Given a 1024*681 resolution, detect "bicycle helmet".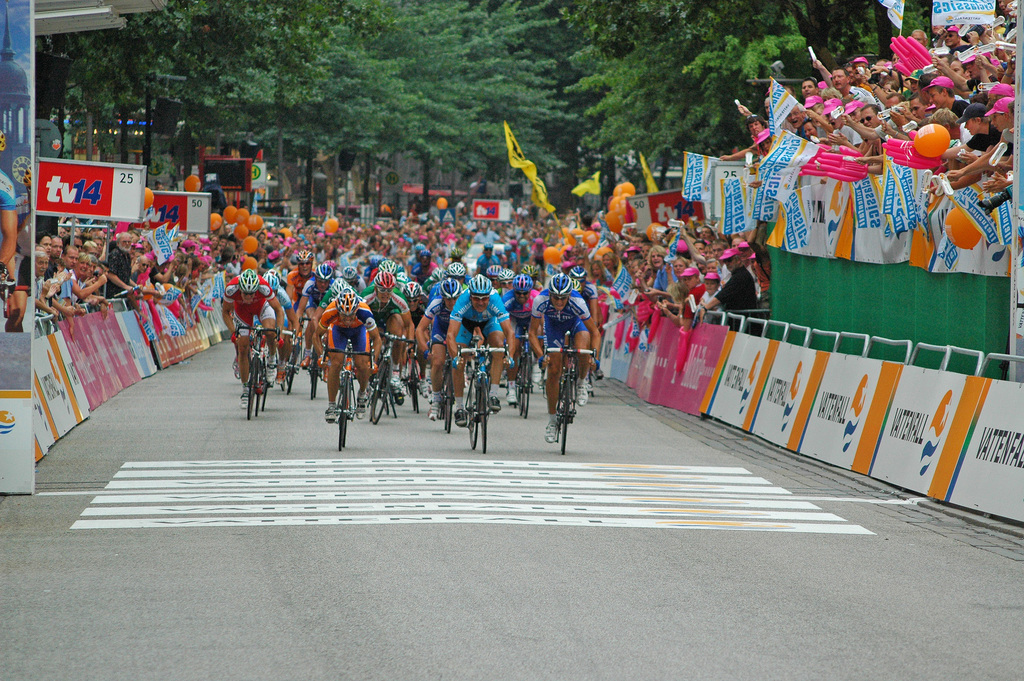
263:275:276:295.
